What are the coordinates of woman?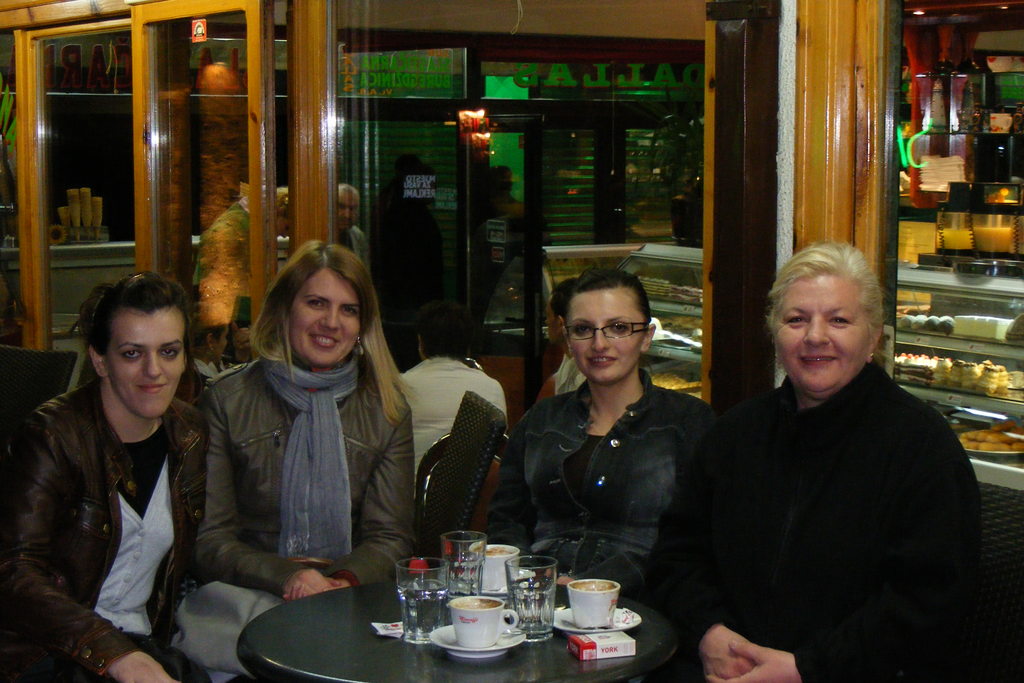
left=481, top=269, right=718, bottom=605.
